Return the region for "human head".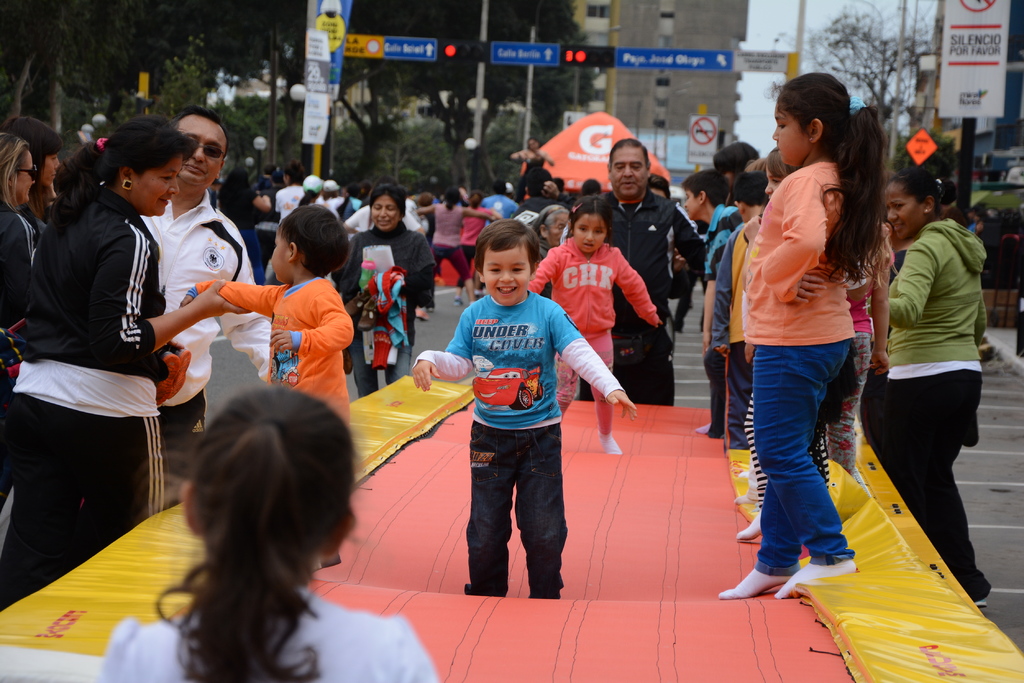
rect(524, 134, 540, 149).
